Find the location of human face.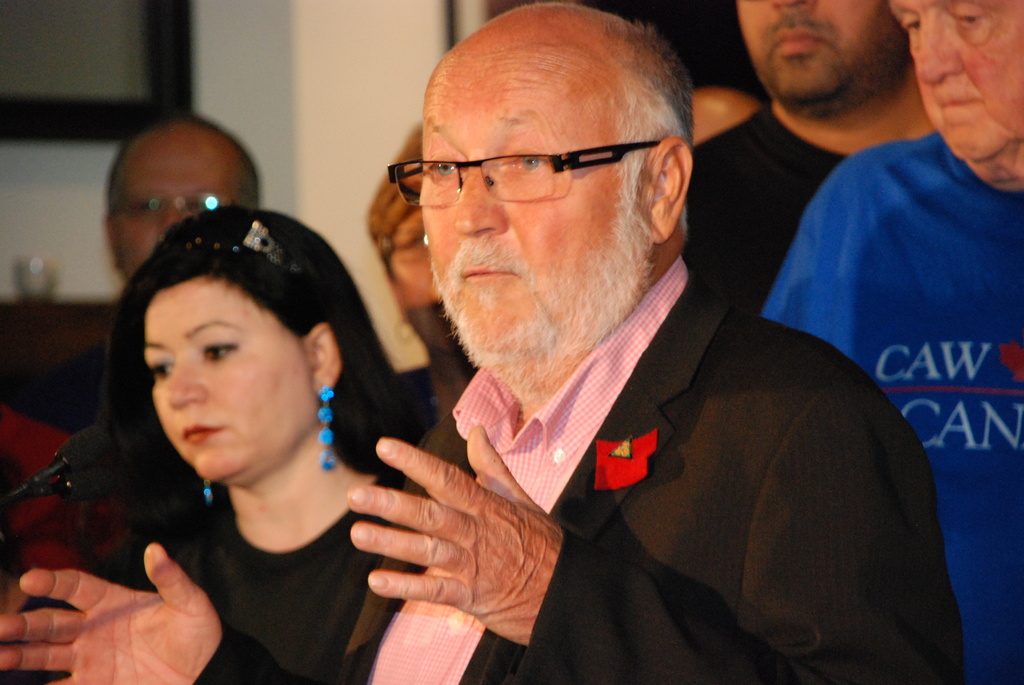
Location: locate(889, 0, 1023, 161).
